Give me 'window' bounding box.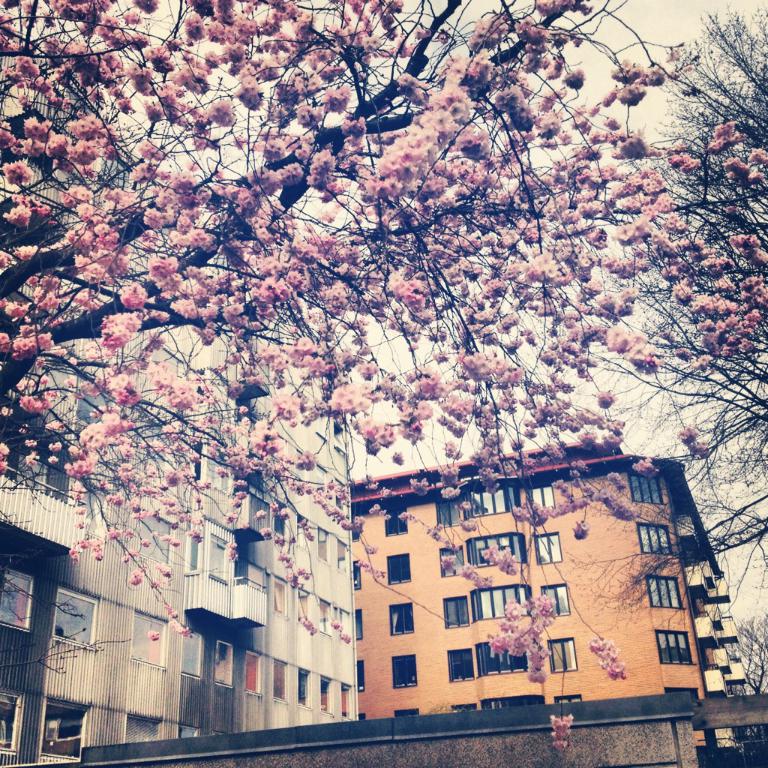
crop(179, 626, 204, 673).
